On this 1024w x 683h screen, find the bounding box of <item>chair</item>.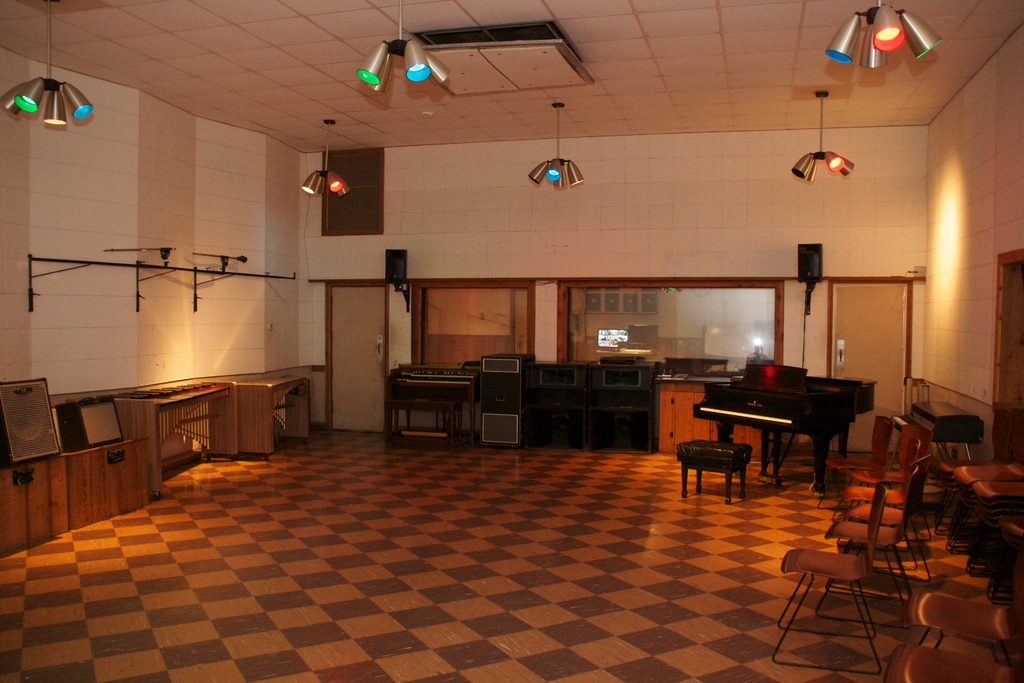
Bounding box: 792:500:912:656.
